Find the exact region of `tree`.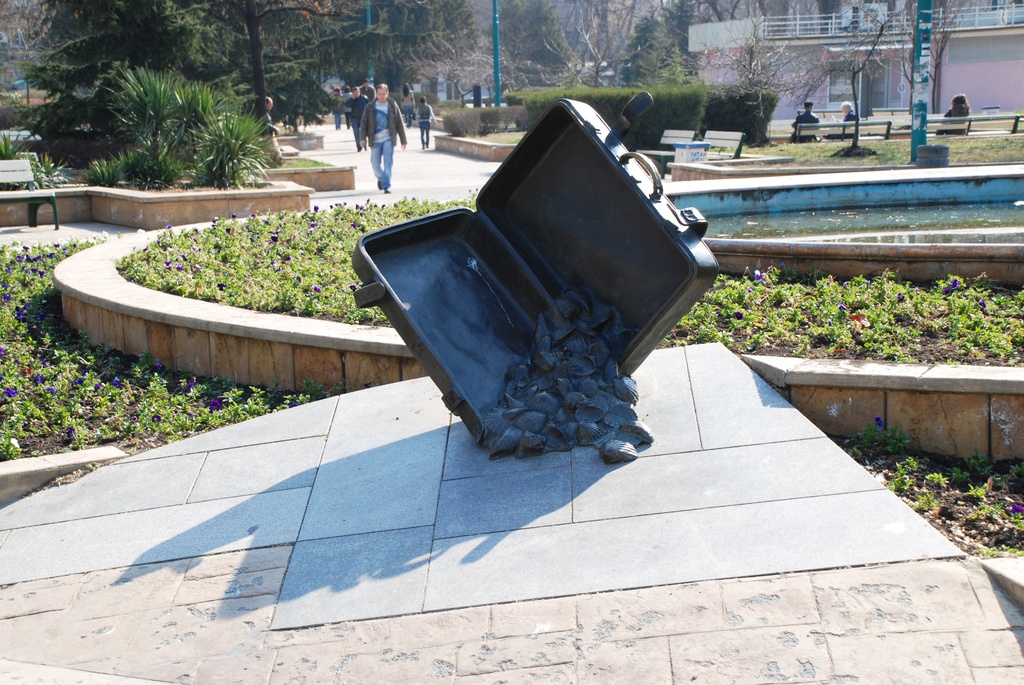
Exact region: 0 0 164 166.
